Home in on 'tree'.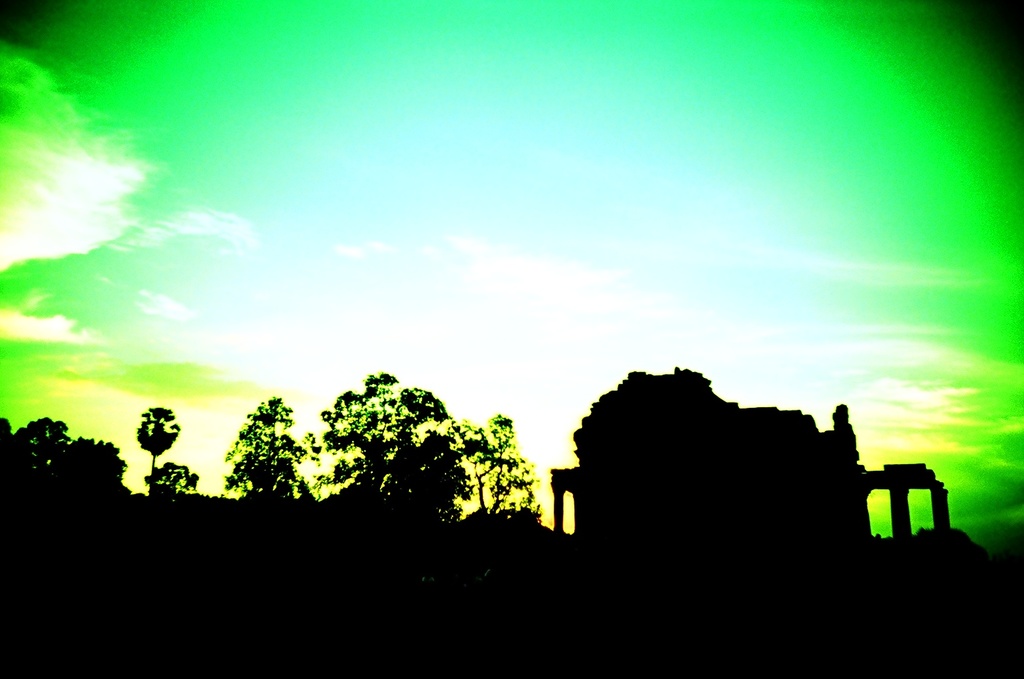
Homed in at [x1=303, y1=370, x2=470, y2=515].
